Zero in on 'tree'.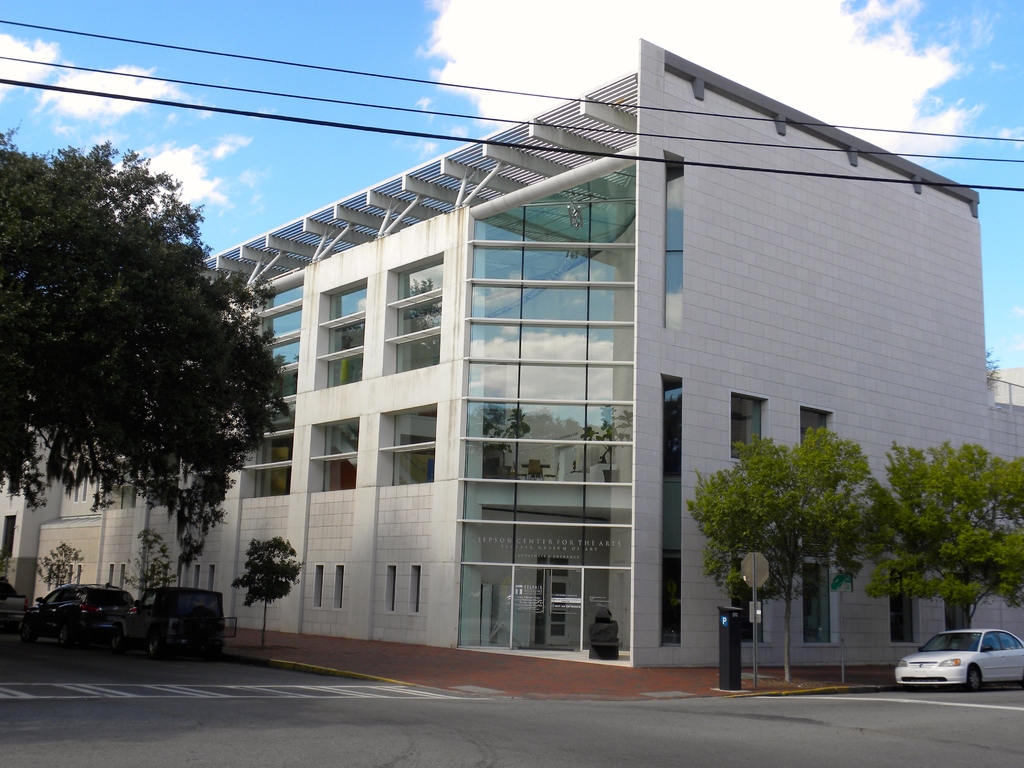
Zeroed in: <region>34, 541, 83, 596</region>.
